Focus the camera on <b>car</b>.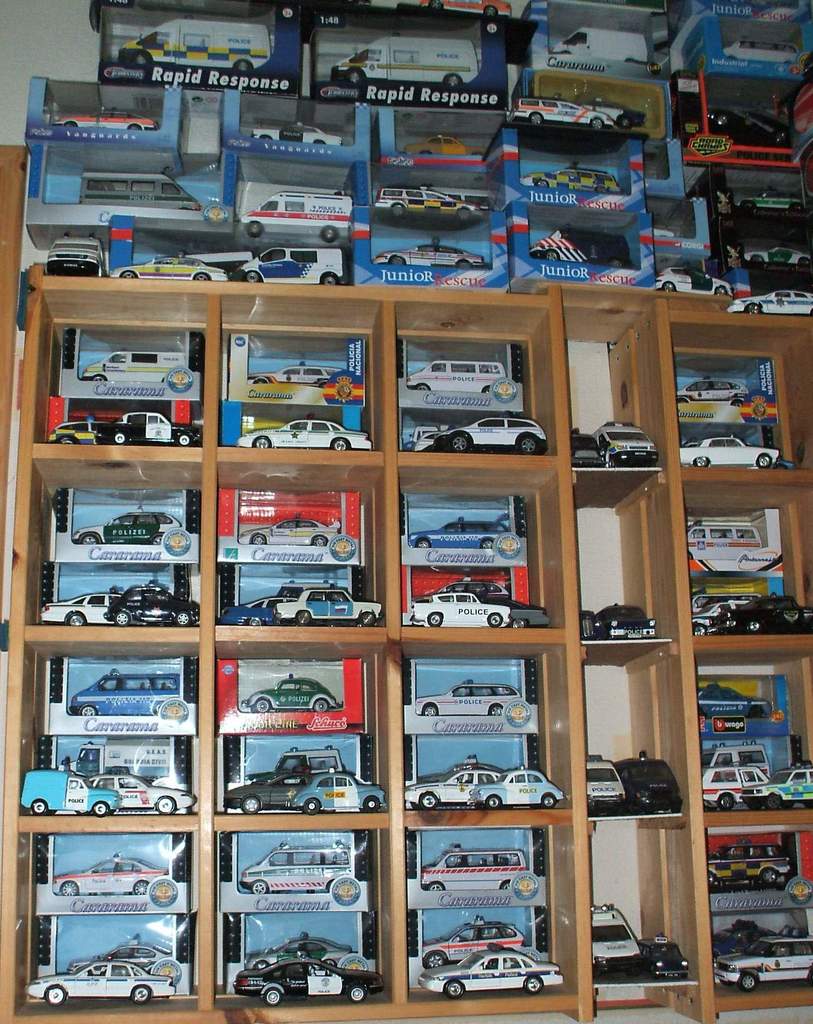
Focus region: [276, 575, 384, 627].
